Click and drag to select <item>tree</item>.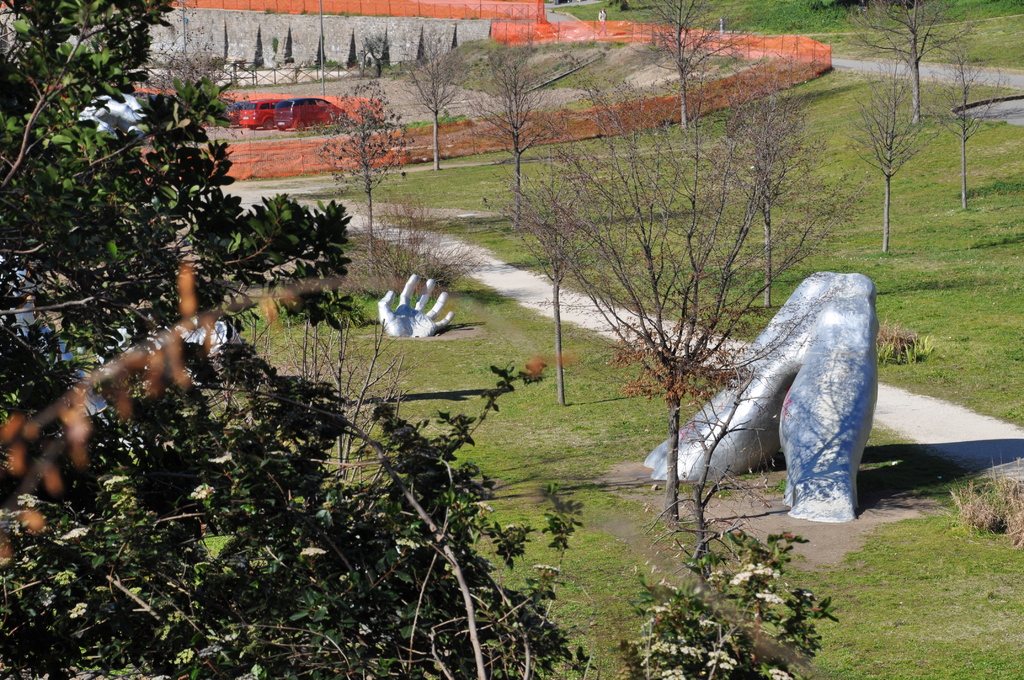
Selection: select_region(0, 344, 596, 679).
